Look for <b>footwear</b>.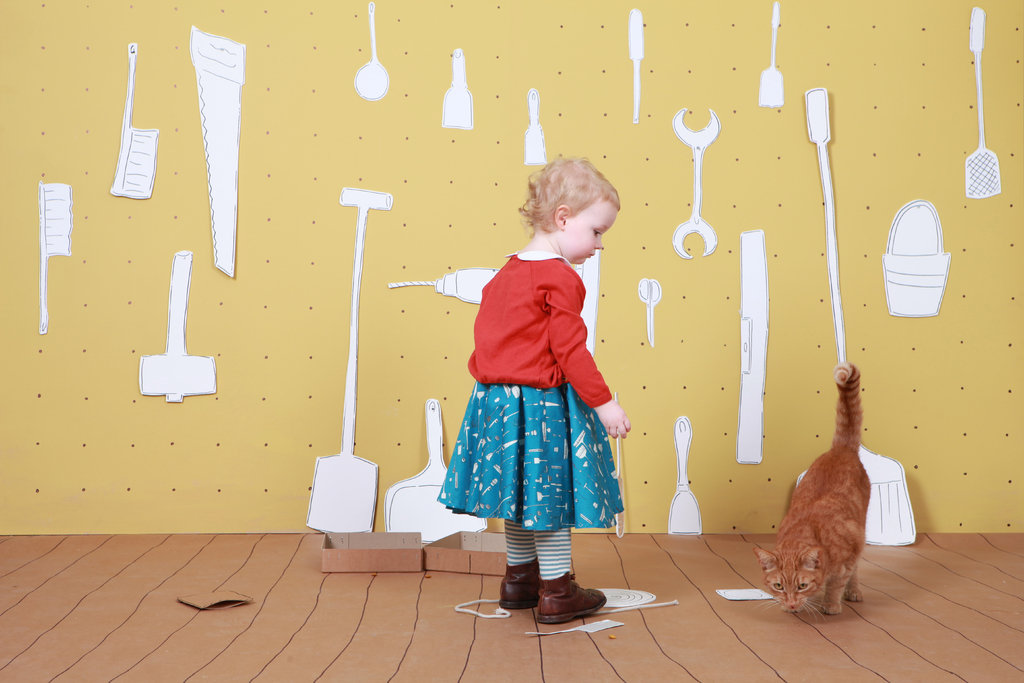
Found: {"left": 541, "top": 572, "right": 605, "bottom": 625}.
